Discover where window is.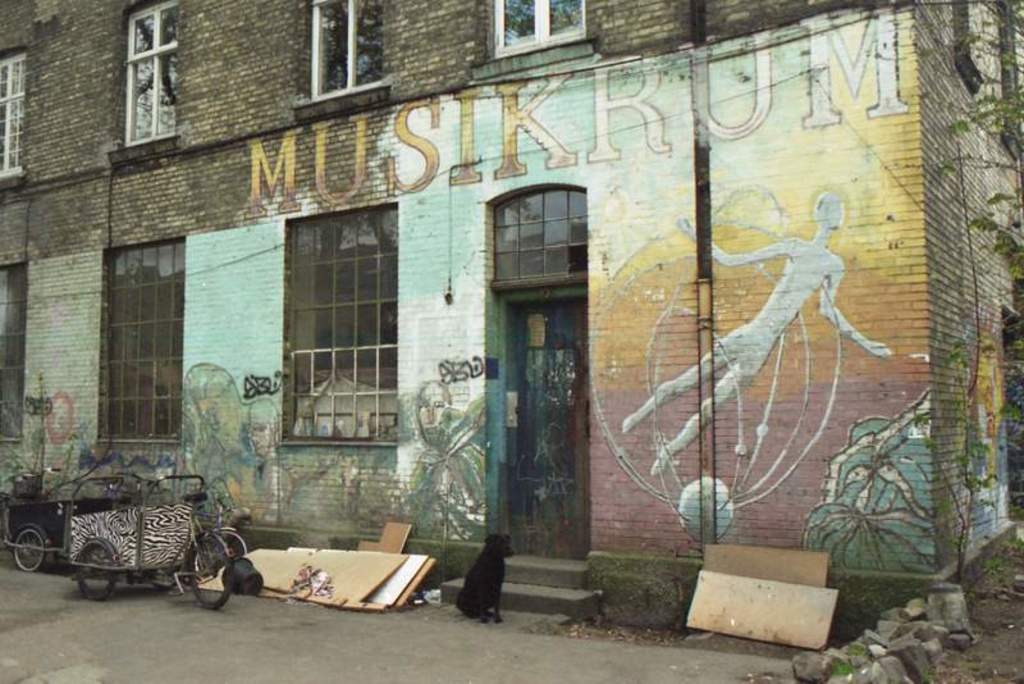
Discovered at 303,0,402,131.
